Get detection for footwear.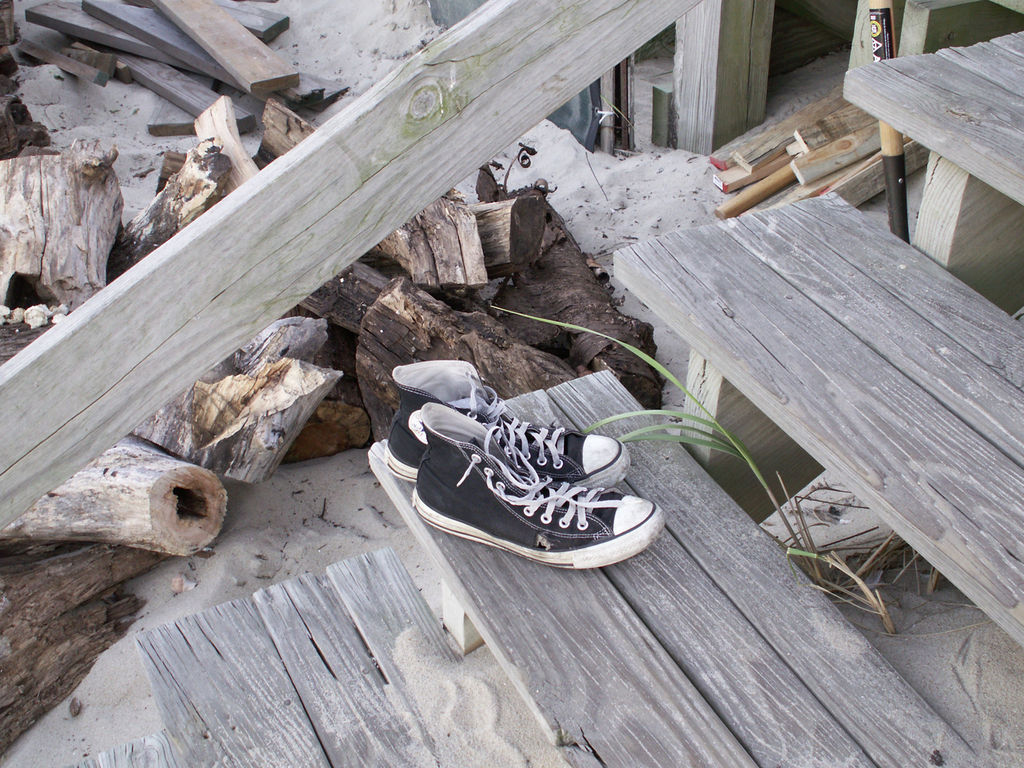
Detection: {"left": 393, "top": 372, "right": 674, "bottom": 568}.
